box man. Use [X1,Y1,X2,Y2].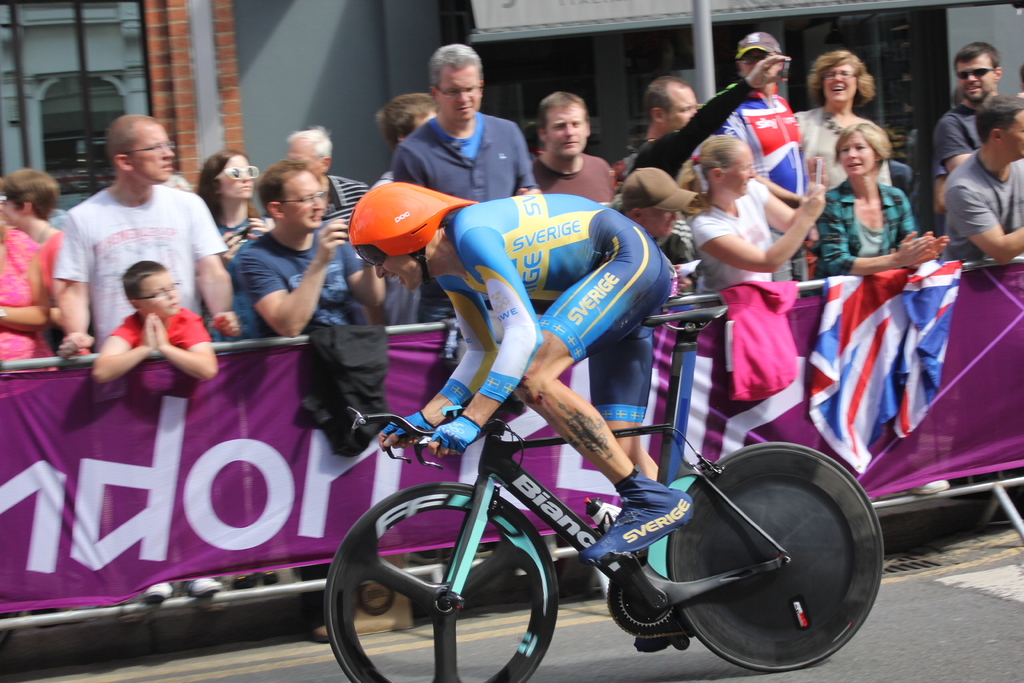
[625,67,792,172].
